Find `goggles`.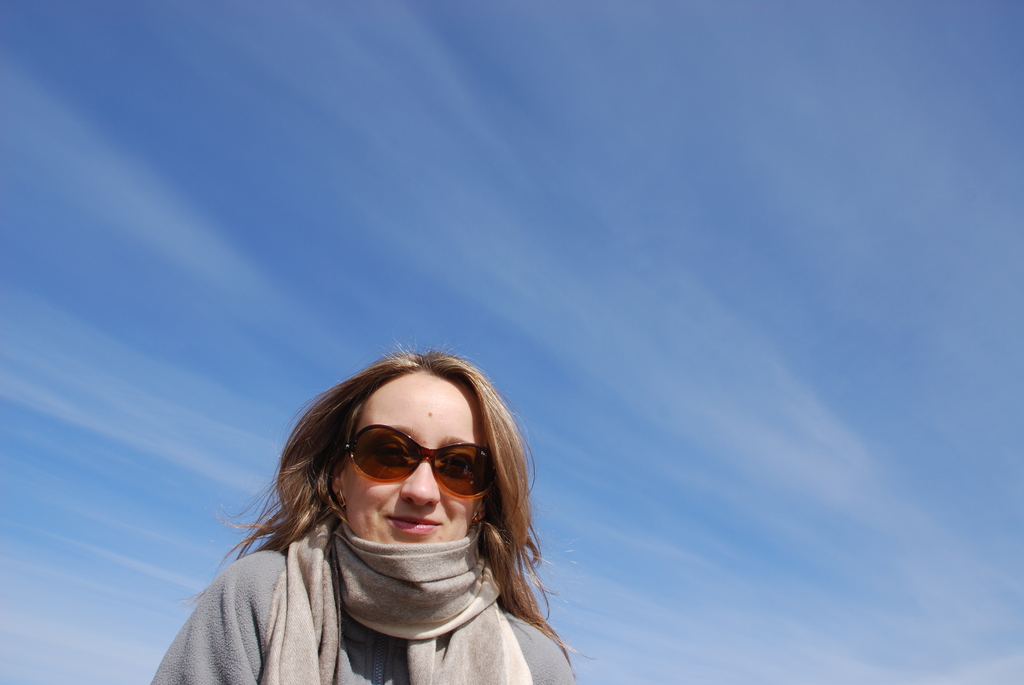
{"left": 294, "top": 420, "right": 494, "bottom": 522}.
